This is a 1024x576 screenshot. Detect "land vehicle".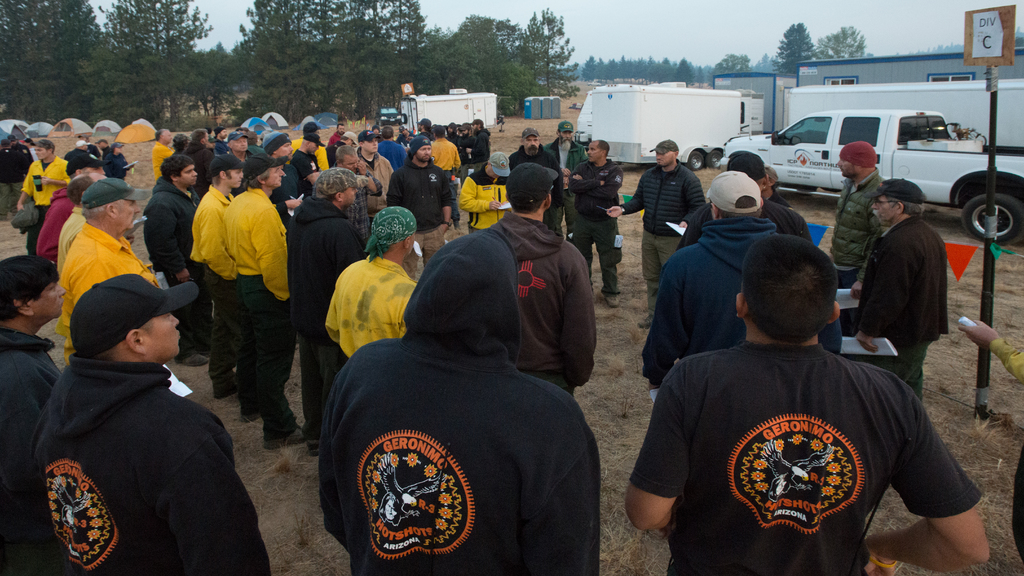
<bbox>589, 81, 761, 172</bbox>.
